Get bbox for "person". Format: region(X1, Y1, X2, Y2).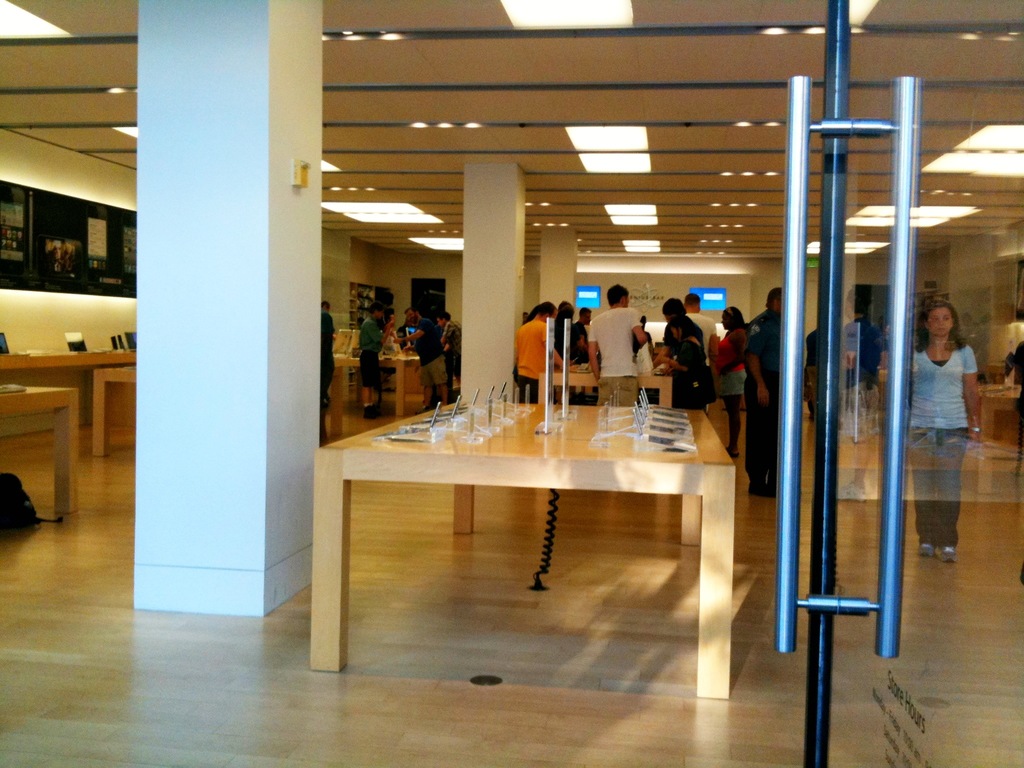
region(837, 288, 883, 496).
